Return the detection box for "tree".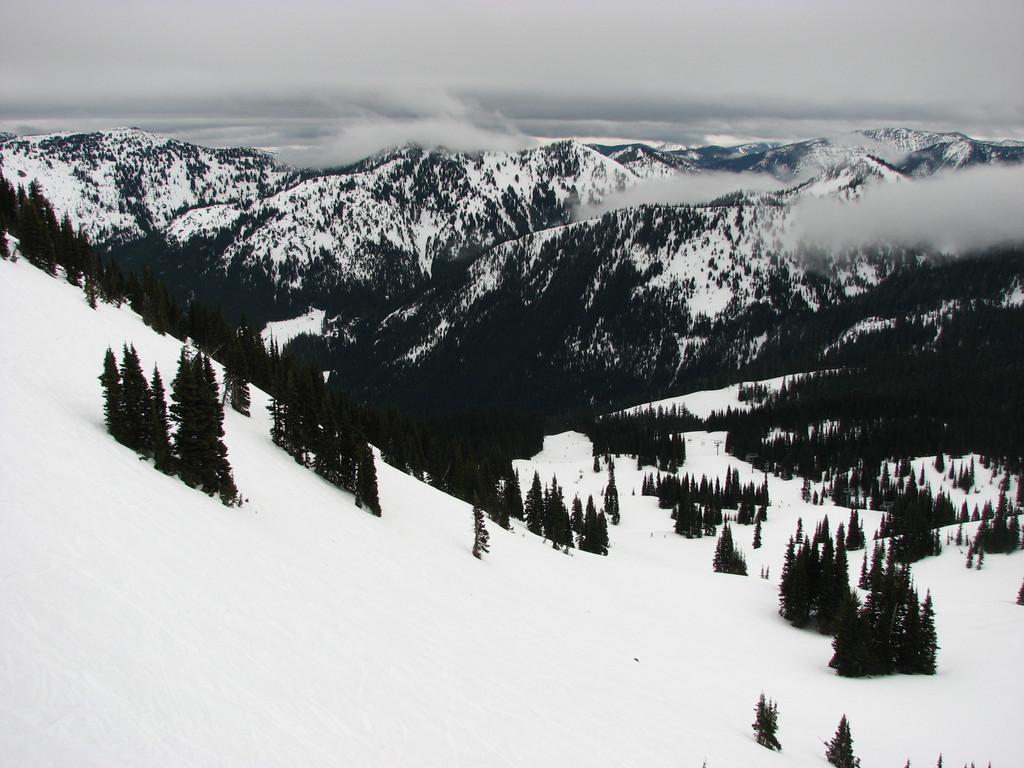
127 337 178 470.
